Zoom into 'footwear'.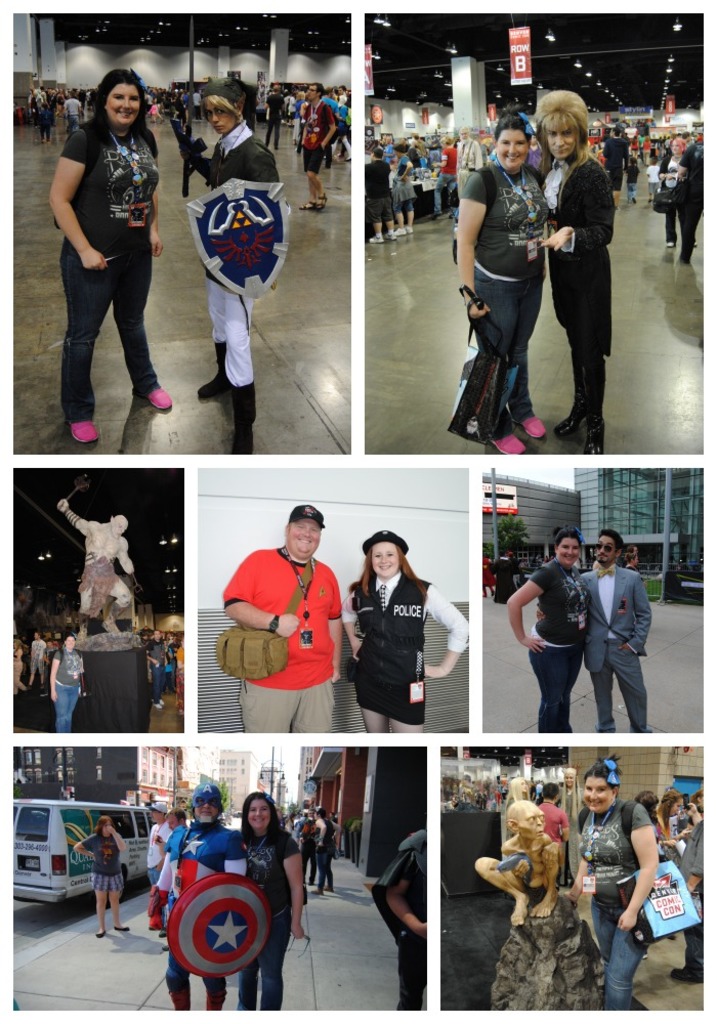
Zoom target: bbox(668, 959, 702, 991).
